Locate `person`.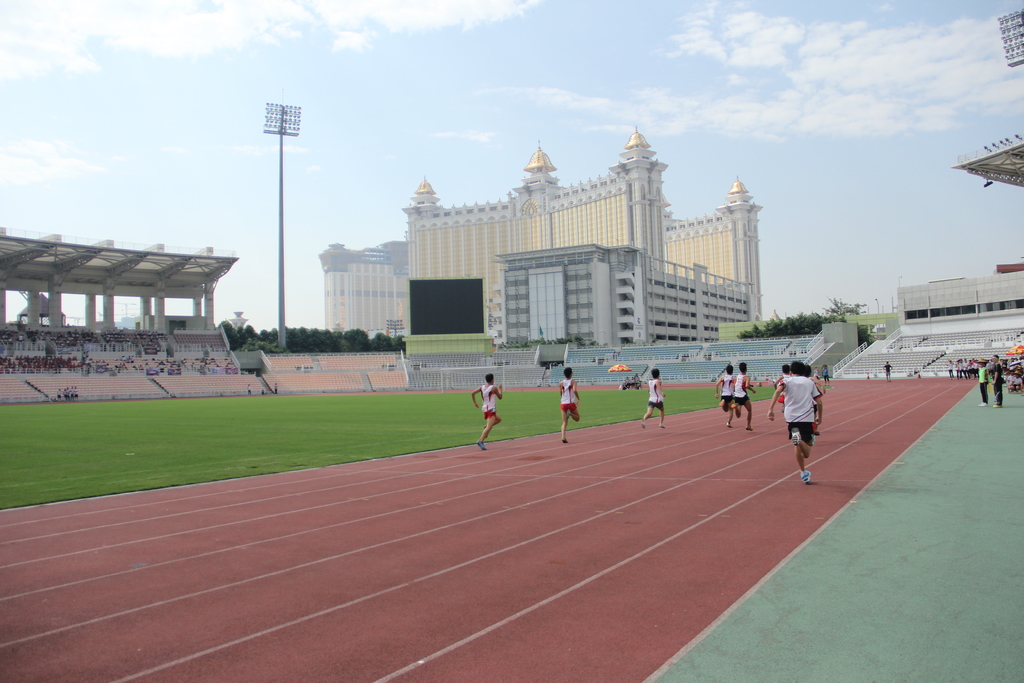
Bounding box: bbox=[717, 366, 733, 427].
